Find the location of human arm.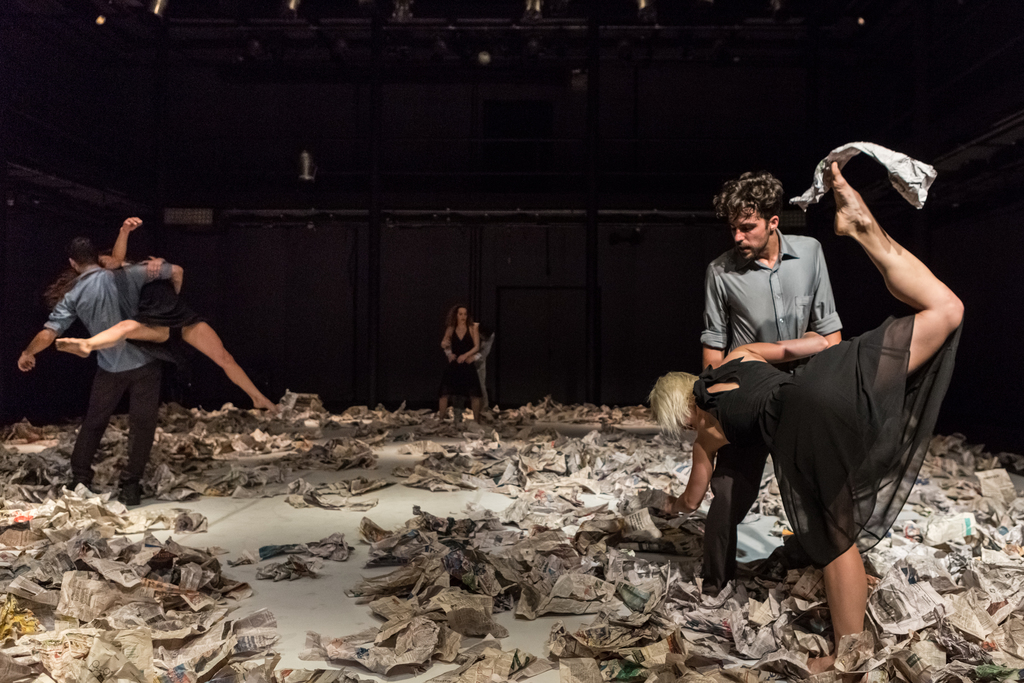
Location: 458 318 486 366.
